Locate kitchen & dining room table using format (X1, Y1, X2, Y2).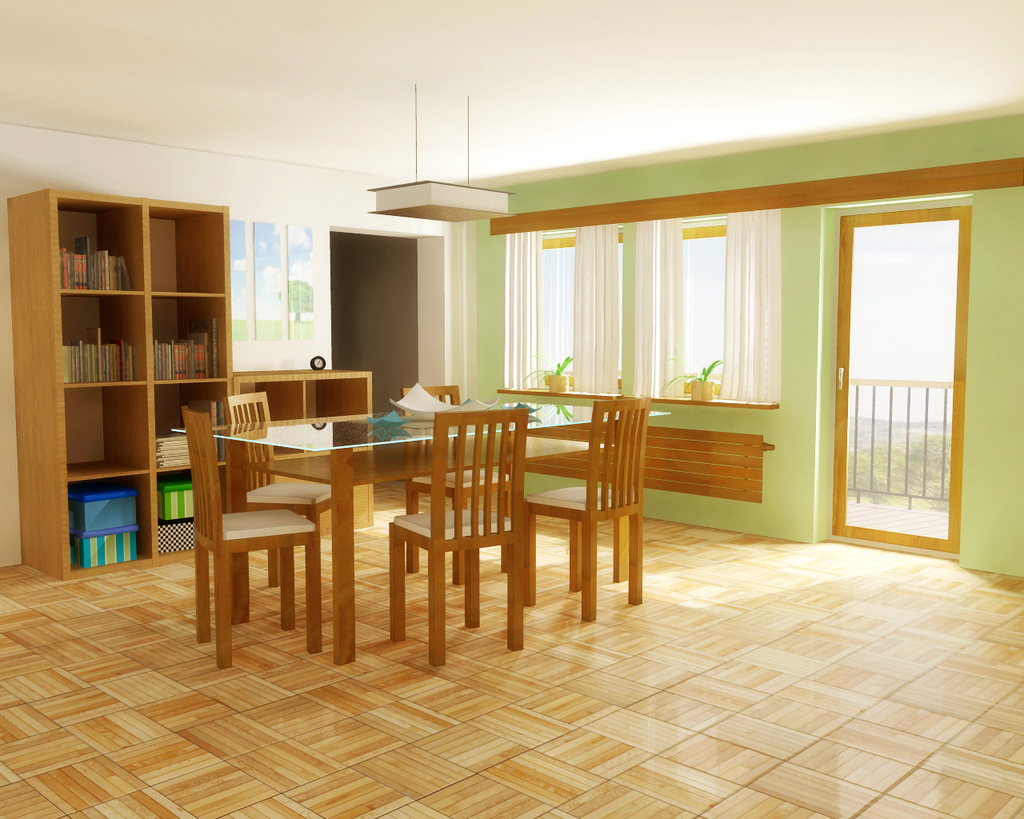
(170, 402, 673, 668).
